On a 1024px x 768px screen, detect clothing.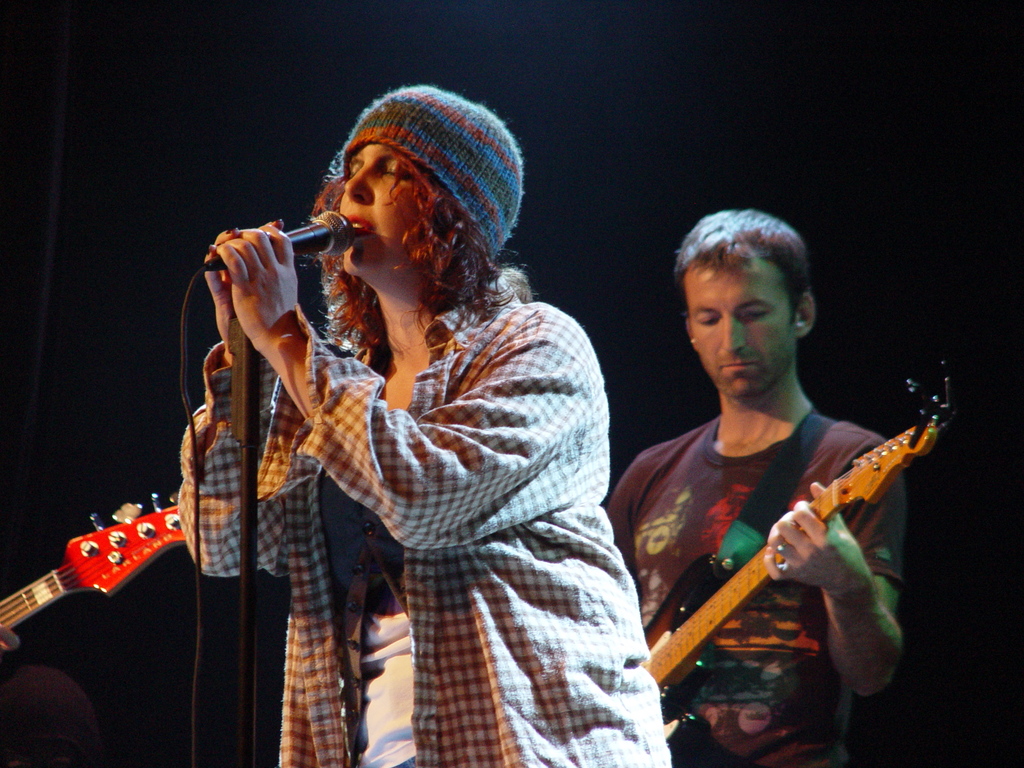
217 182 649 745.
